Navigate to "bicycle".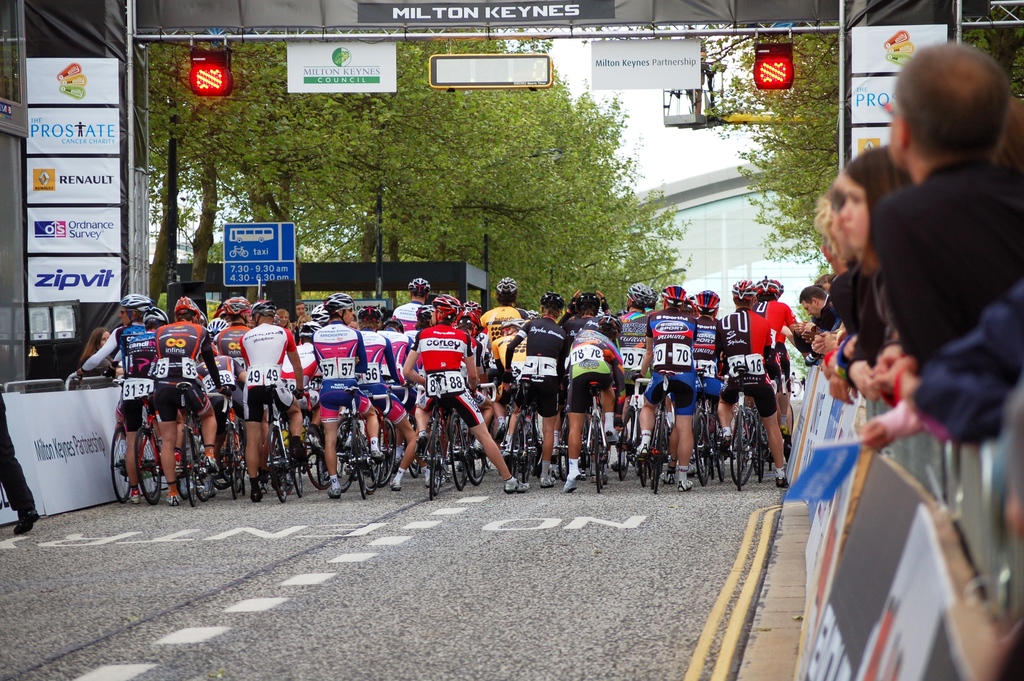
Navigation target: <region>628, 376, 675, 489</region>.
